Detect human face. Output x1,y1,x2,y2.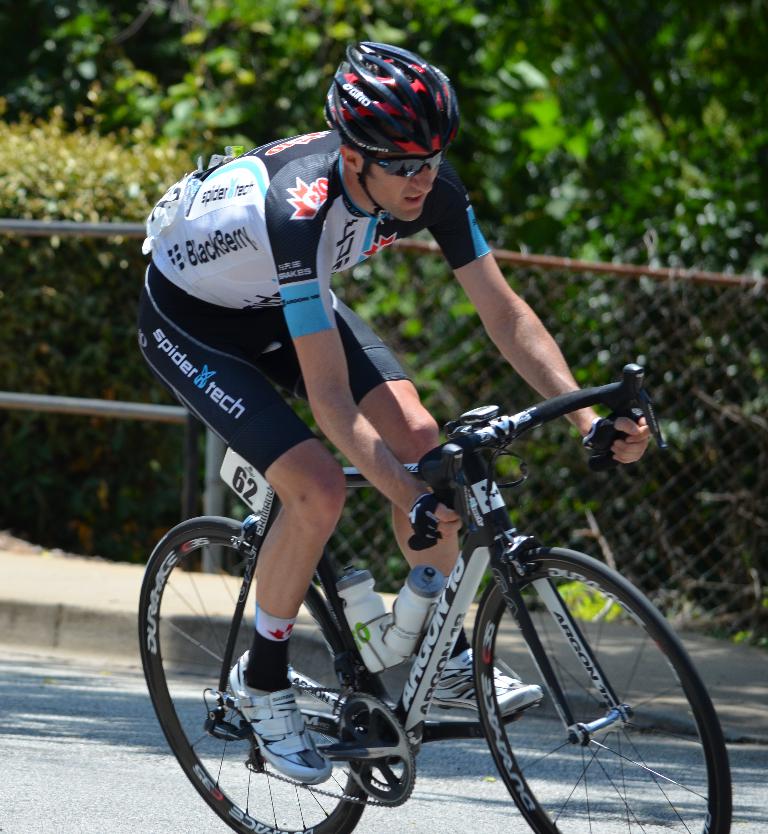
354,153,442,228.
